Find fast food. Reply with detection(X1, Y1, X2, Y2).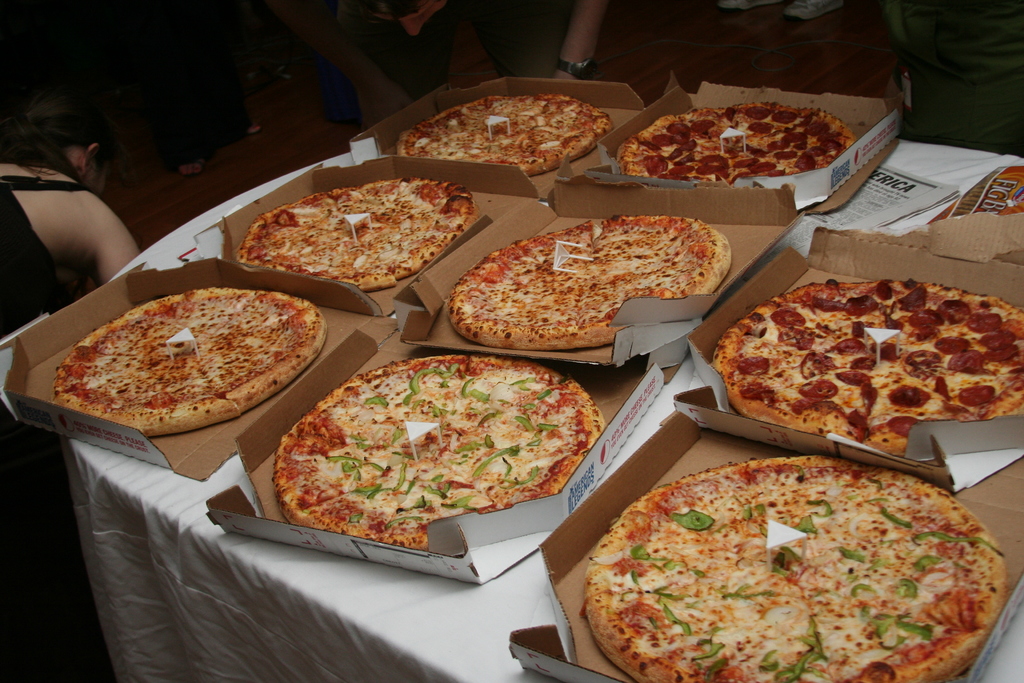
detection(710, 278, 1023, 453).
